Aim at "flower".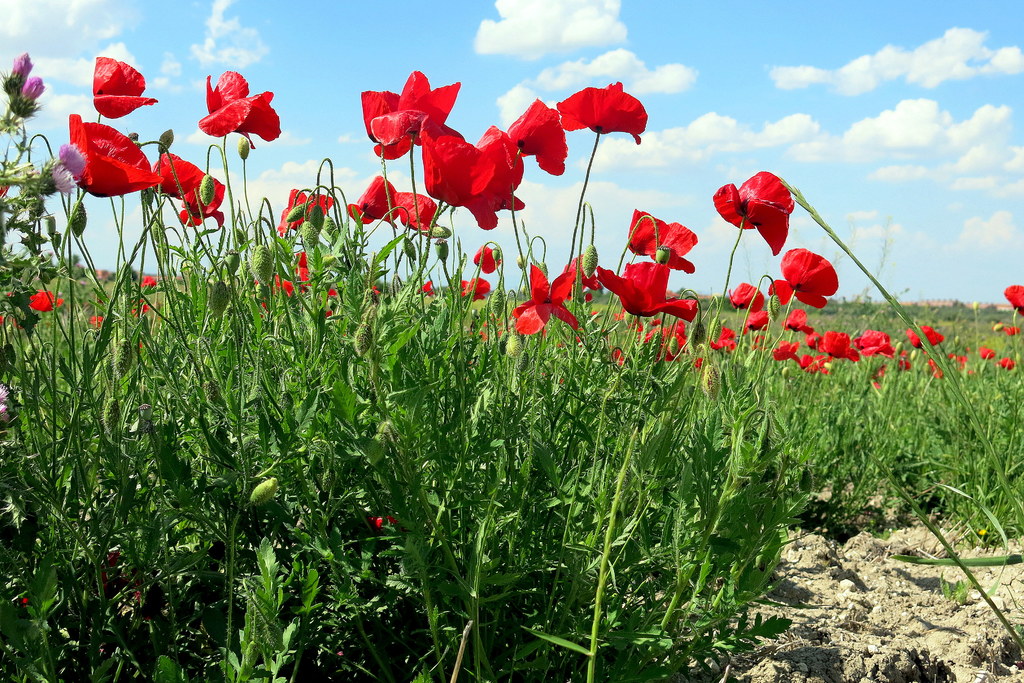
Aimed at <bbox>807, 330, 821, 347</bbox>.
